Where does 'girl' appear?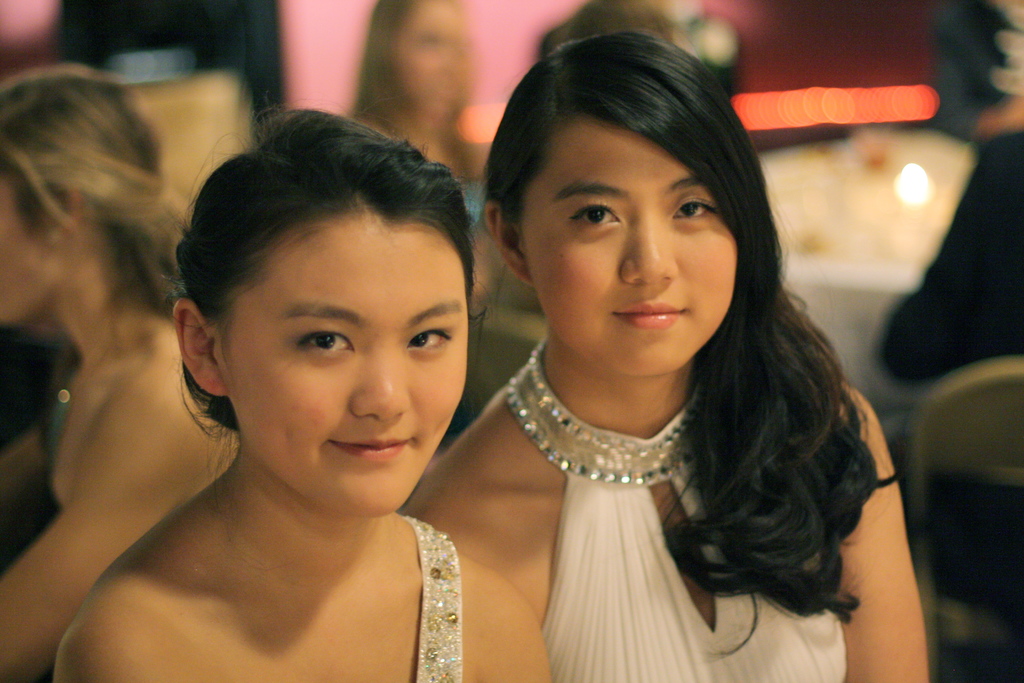
Appears at left=400, top=28, right=929, bottom=682.
